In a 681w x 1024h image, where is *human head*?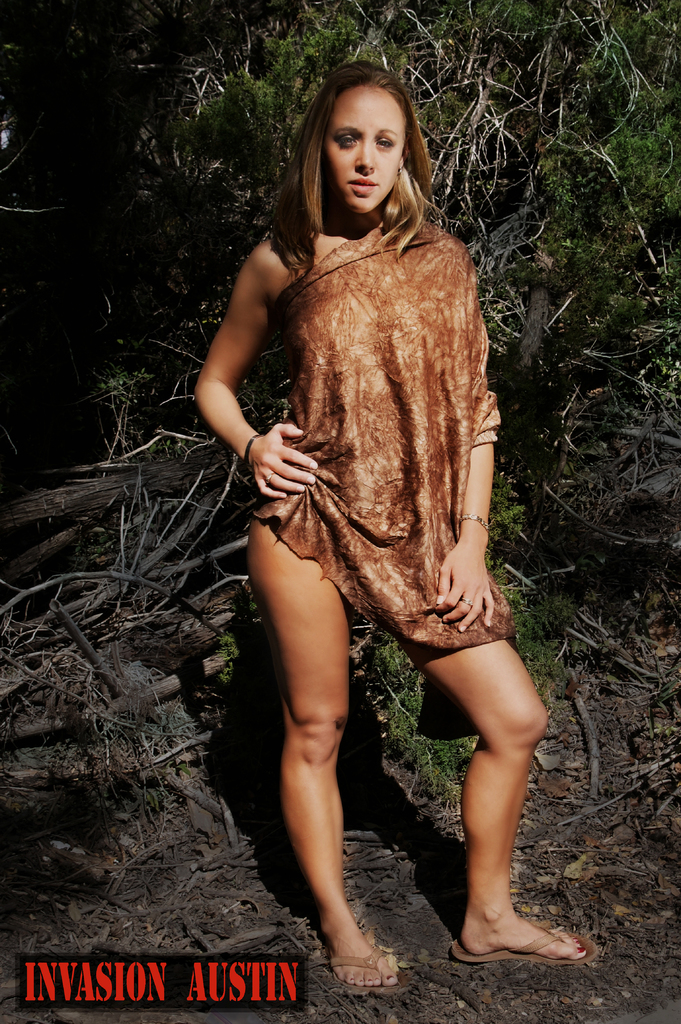
(308,61,425,240).
